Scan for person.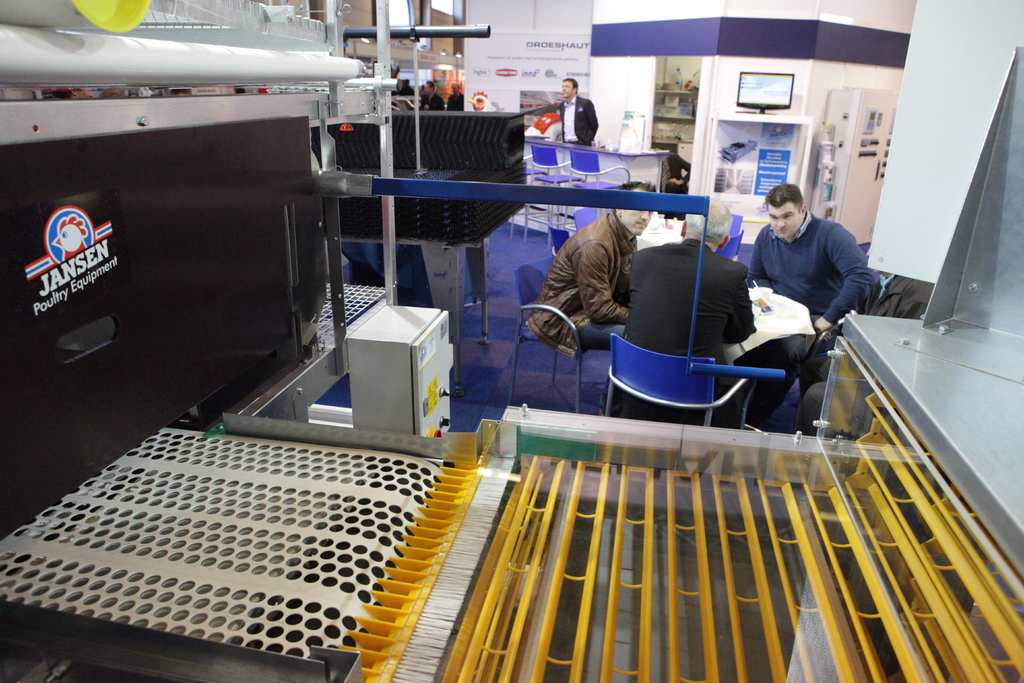
Scan result: BBox(443, 87, 467, 117).
